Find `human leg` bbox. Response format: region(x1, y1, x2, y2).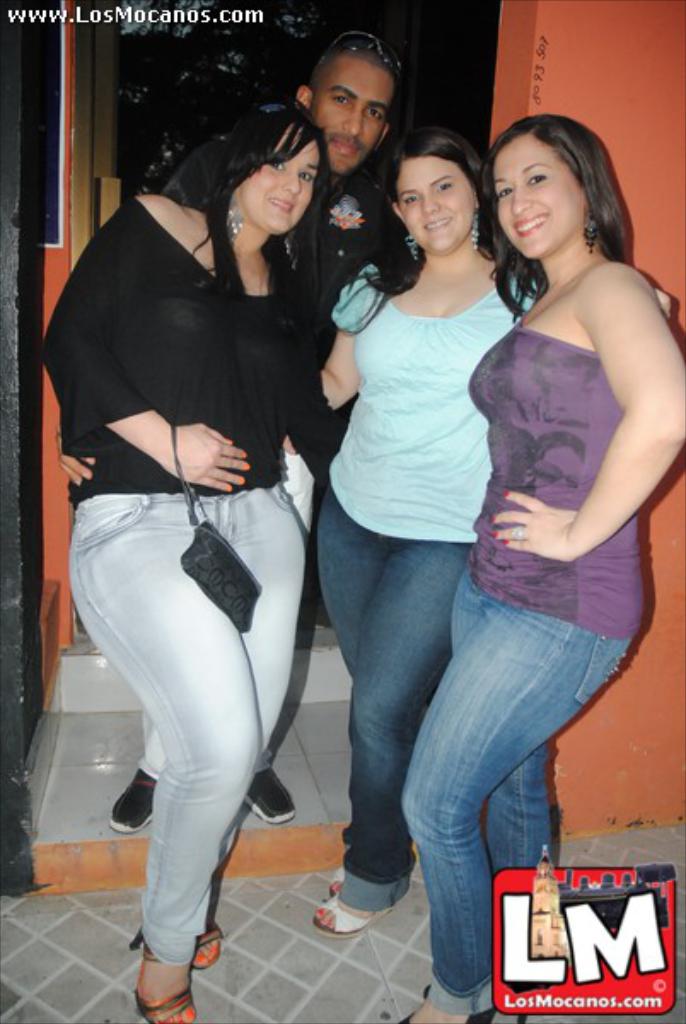
region(67, 471, 263, 1022).
